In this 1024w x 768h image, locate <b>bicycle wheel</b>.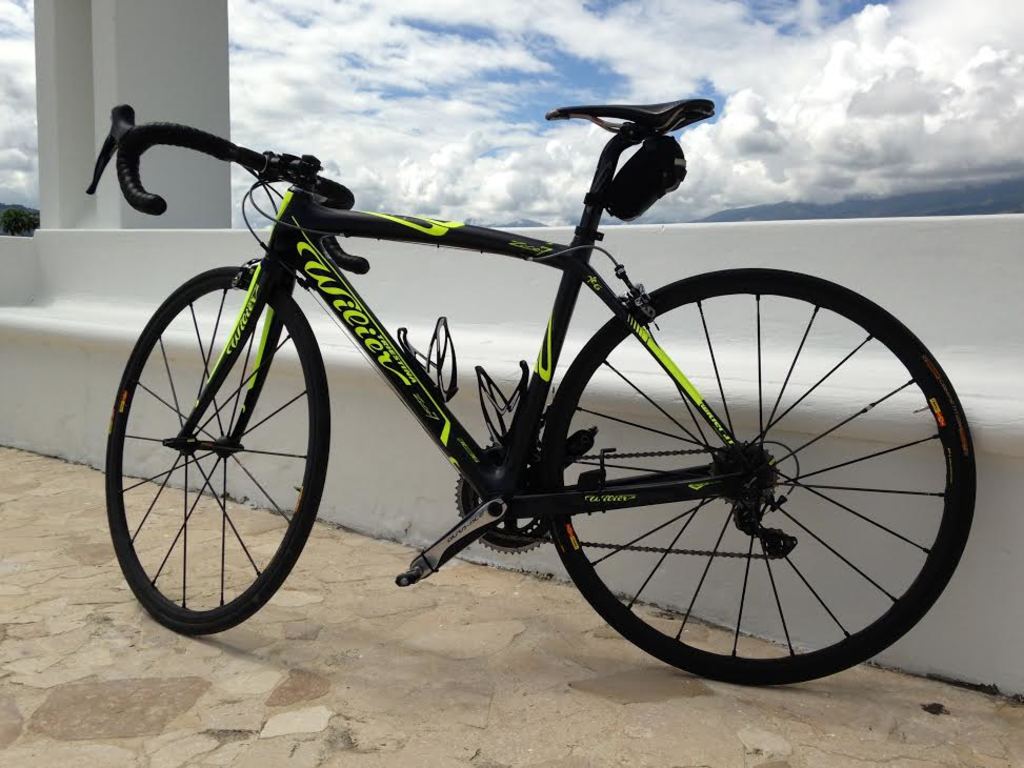
Bounding box: detection(523, 294, 970, 680).
